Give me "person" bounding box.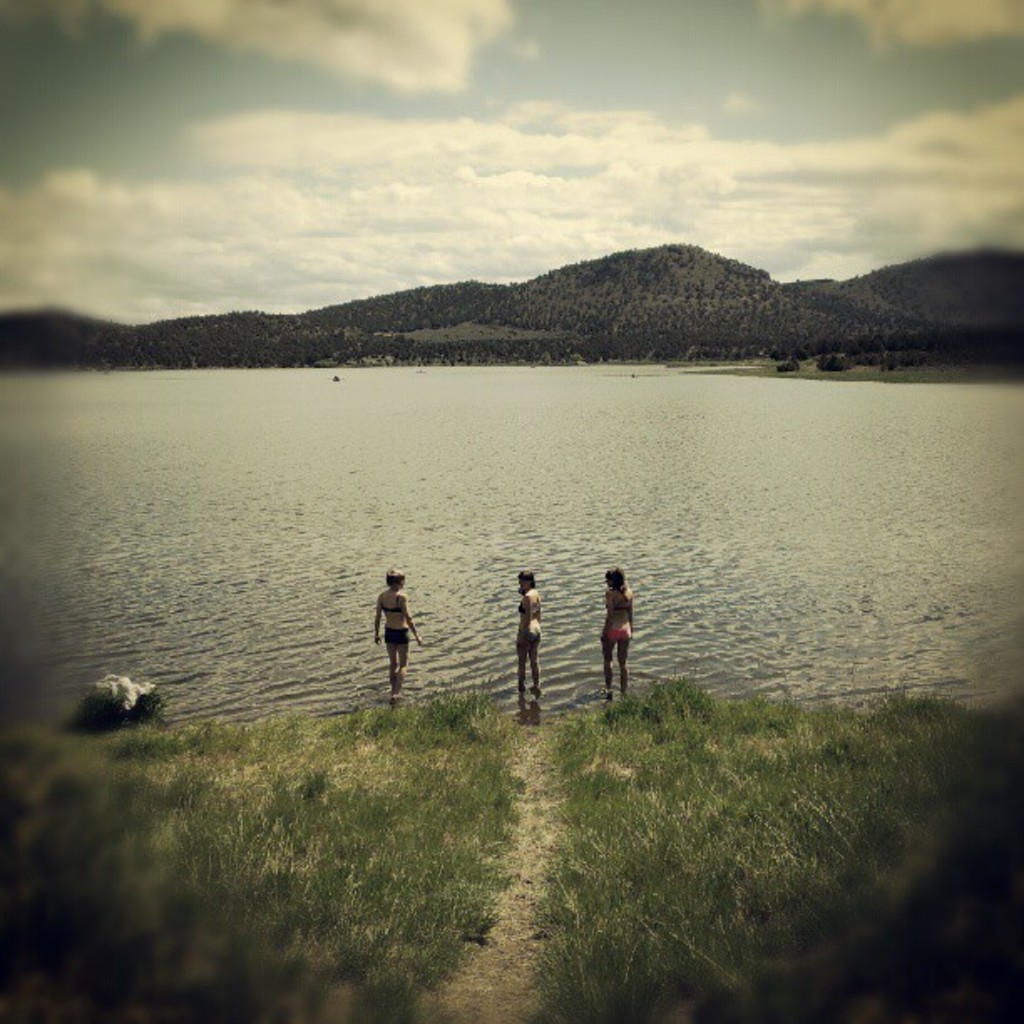
[522, 576, 544, 694].
